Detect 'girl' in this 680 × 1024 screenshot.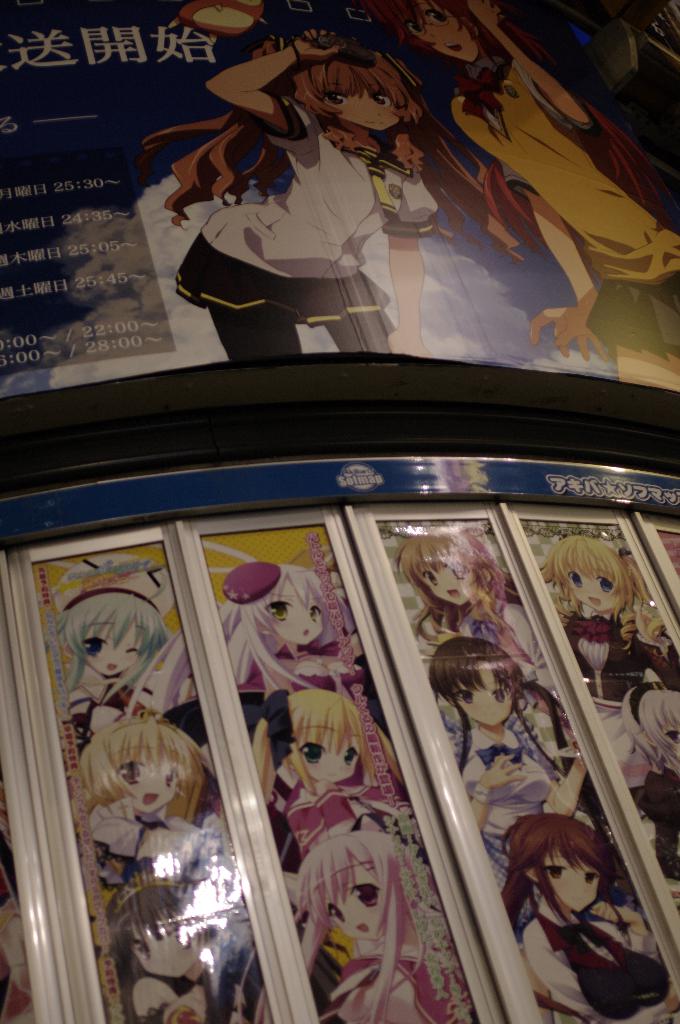
Detection: (68,713,220,870).
